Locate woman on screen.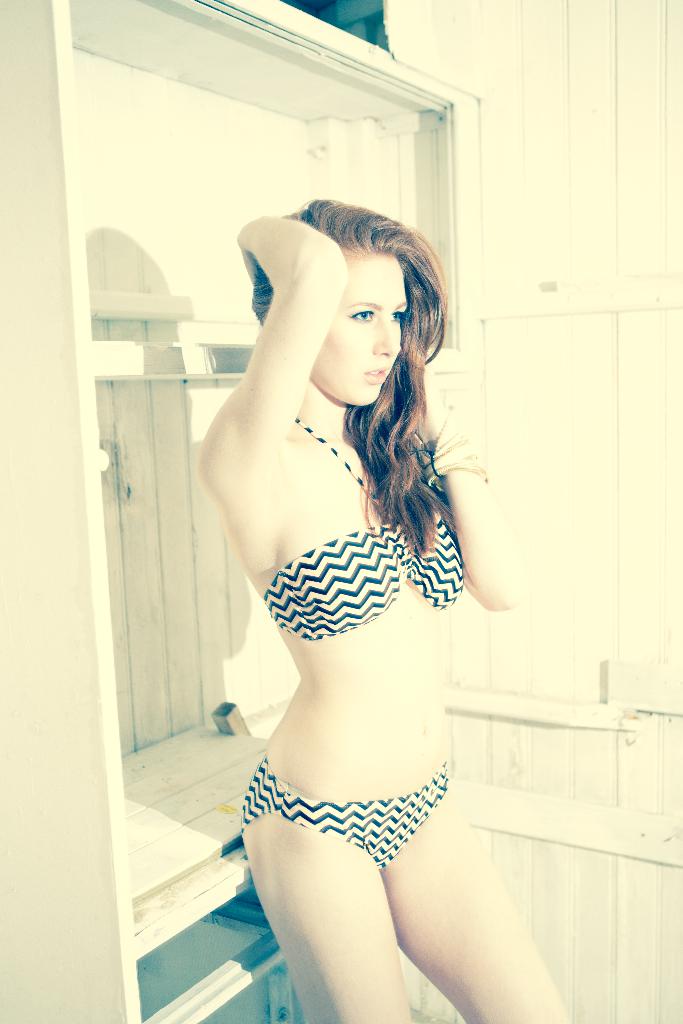
On screen at 181 152 548 1023.
